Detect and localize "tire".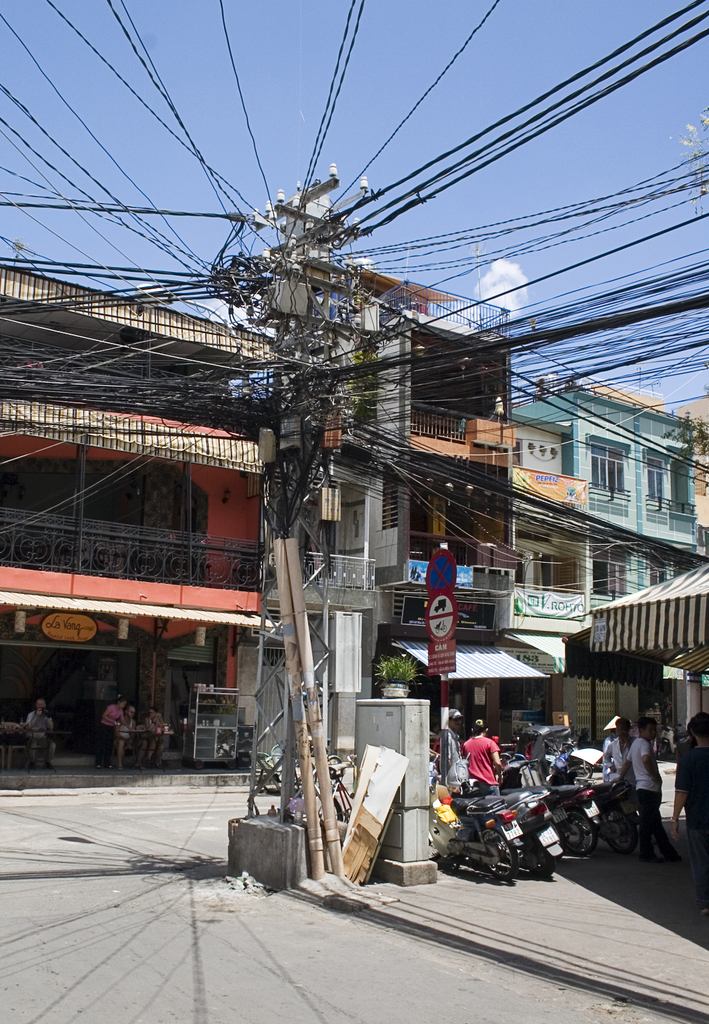
Localized at detection(514, 817, 560, 877).
